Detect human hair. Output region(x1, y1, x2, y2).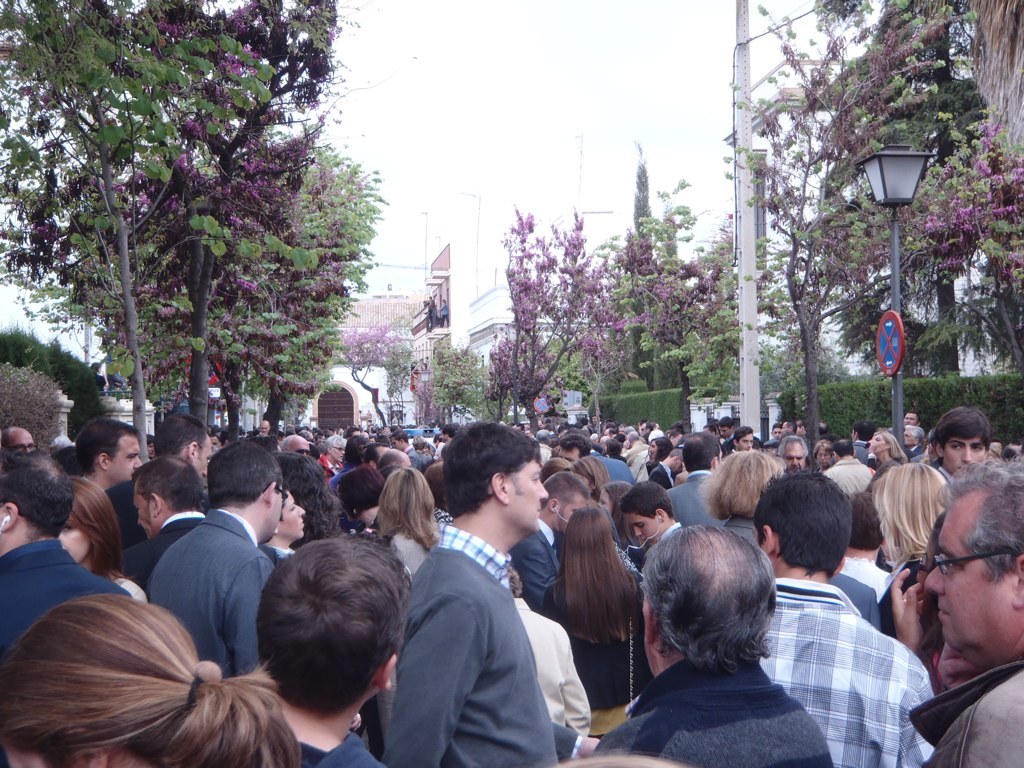
region(604, 437, 622, 455).
